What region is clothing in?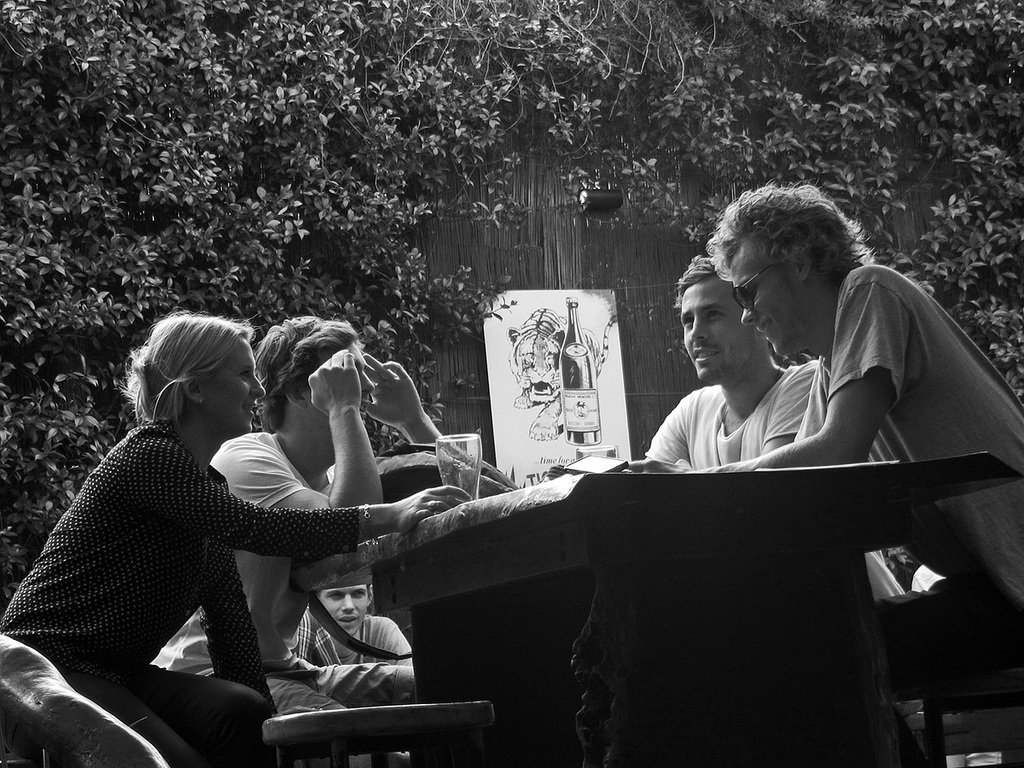
select_region(643, 361, 910, 605).
